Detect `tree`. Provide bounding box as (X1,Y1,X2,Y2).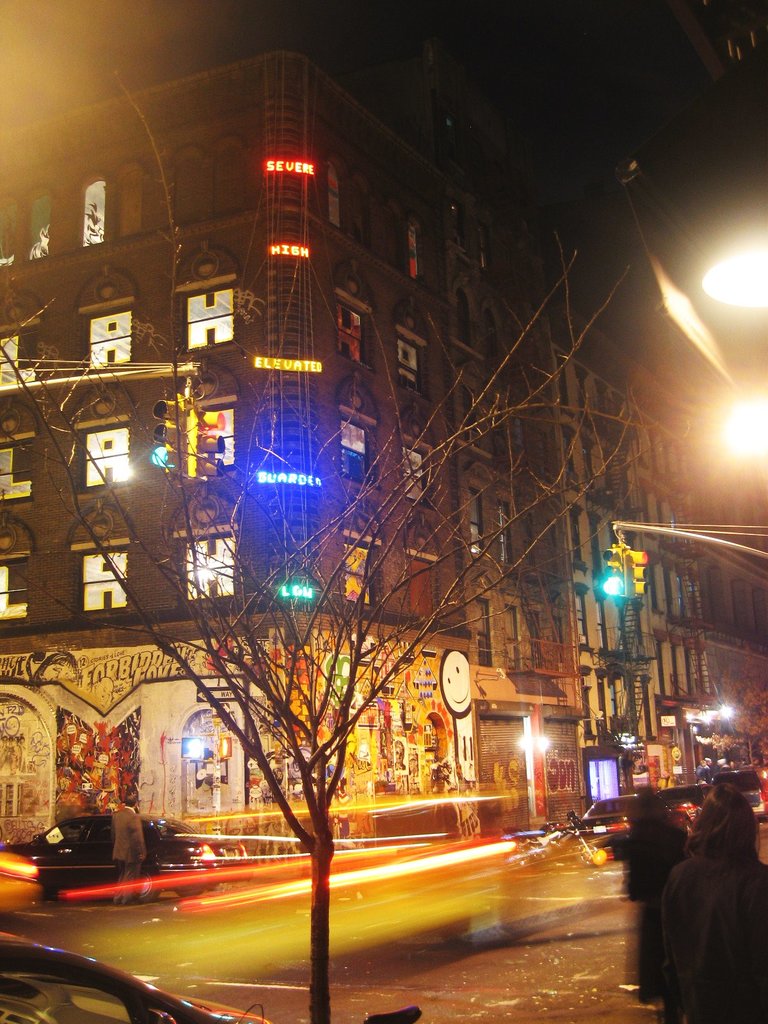
(0,63,691,1023).
